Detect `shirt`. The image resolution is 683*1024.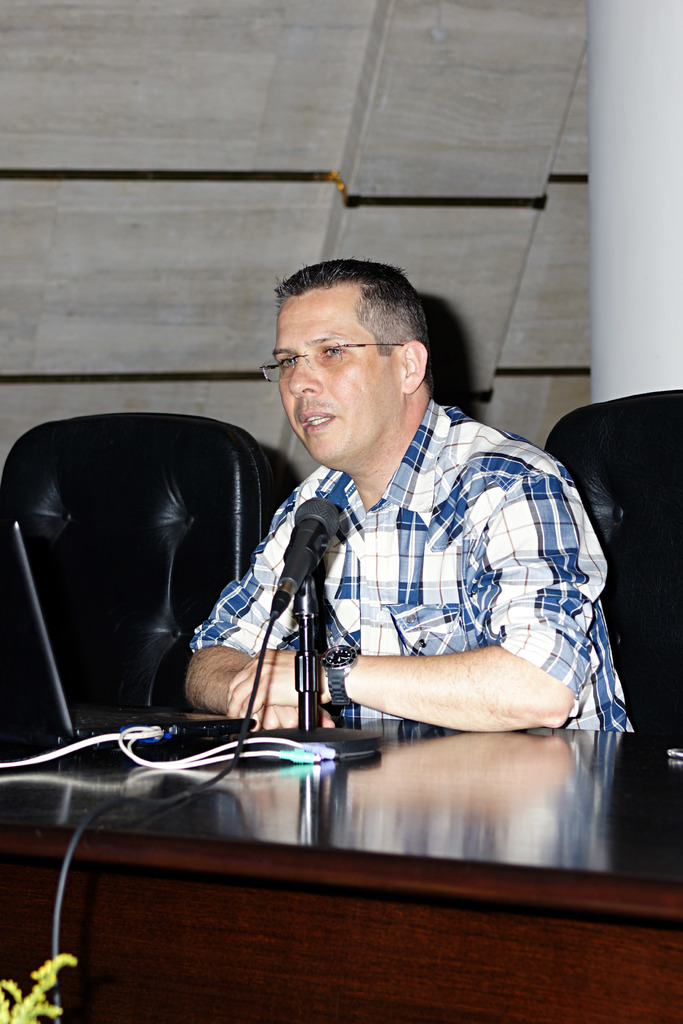
bbox(190, 398, 635, 732).
